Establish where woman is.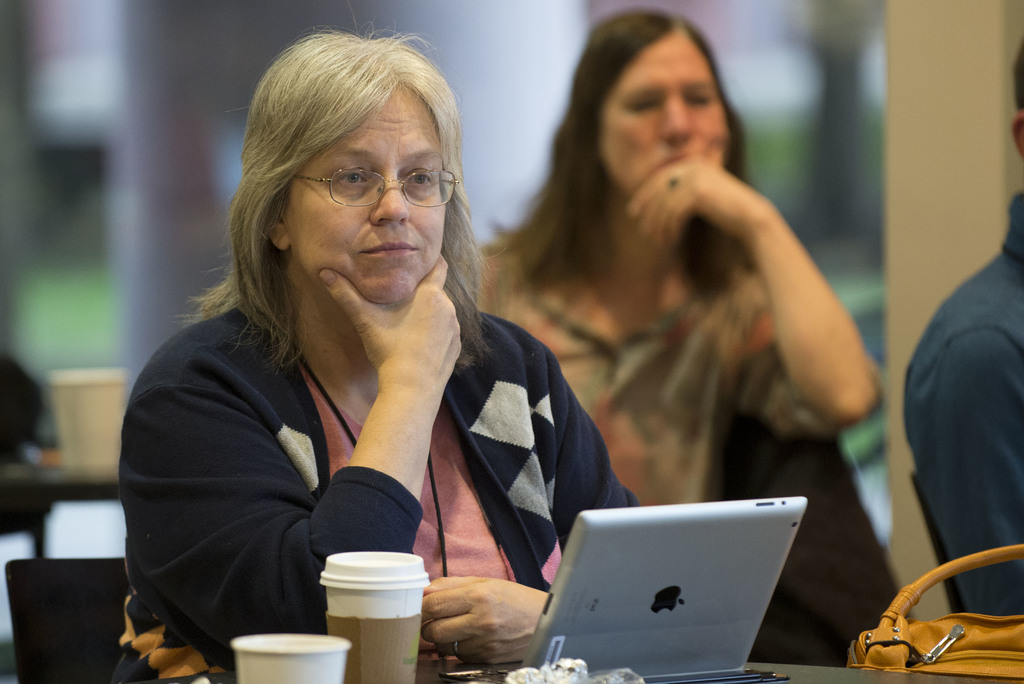
Established at region(123, 31, 645, 683).
